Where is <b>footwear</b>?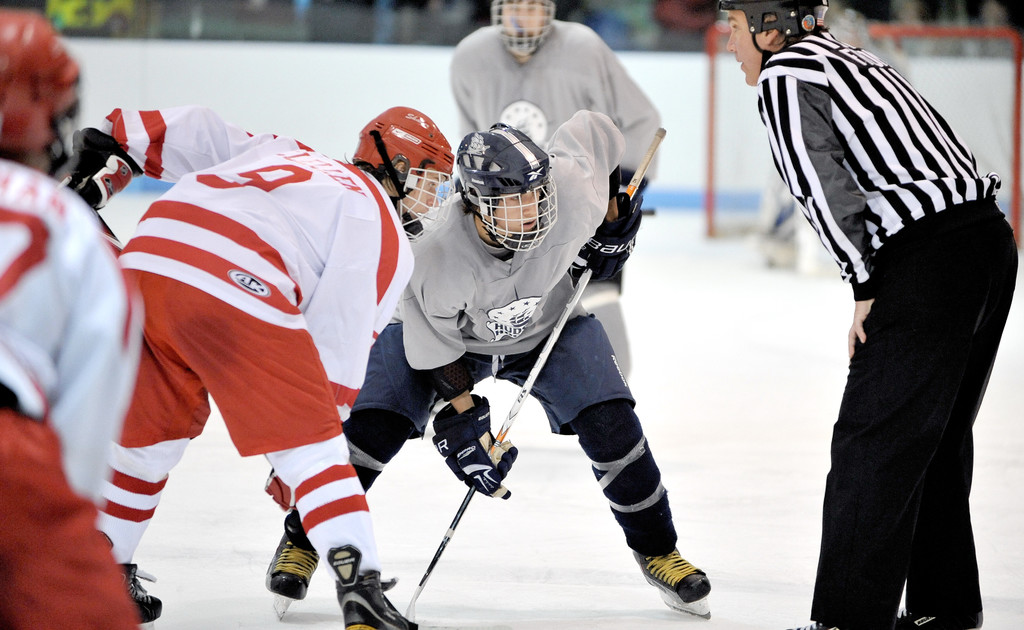
<bbox>116, 561, 165, 622</bbox>.
